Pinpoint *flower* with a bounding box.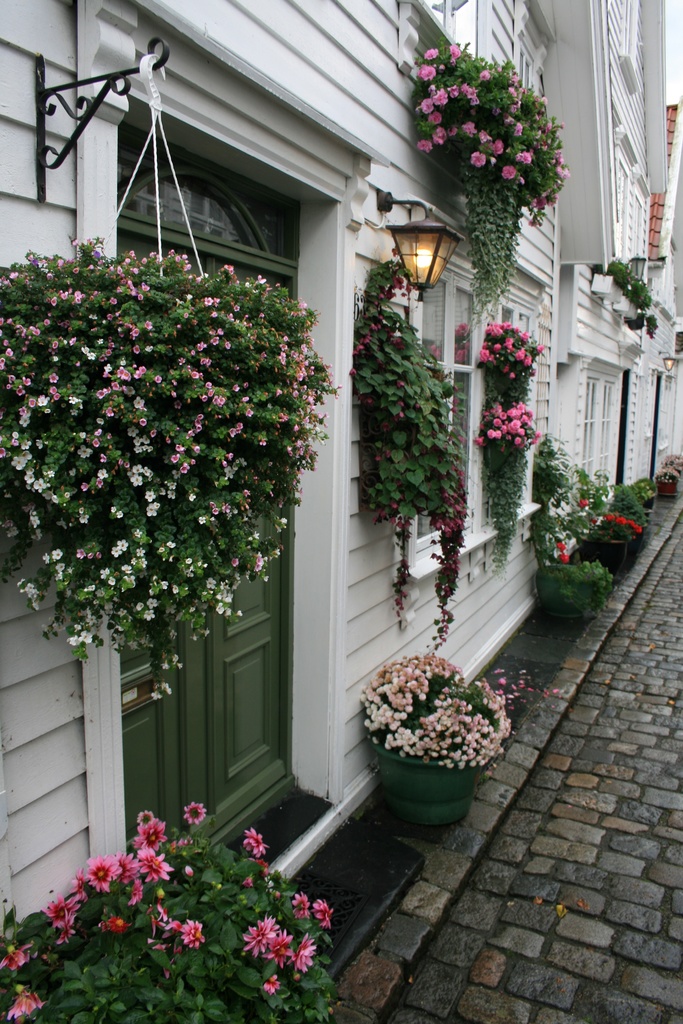
(1, 942, 26, 970).
